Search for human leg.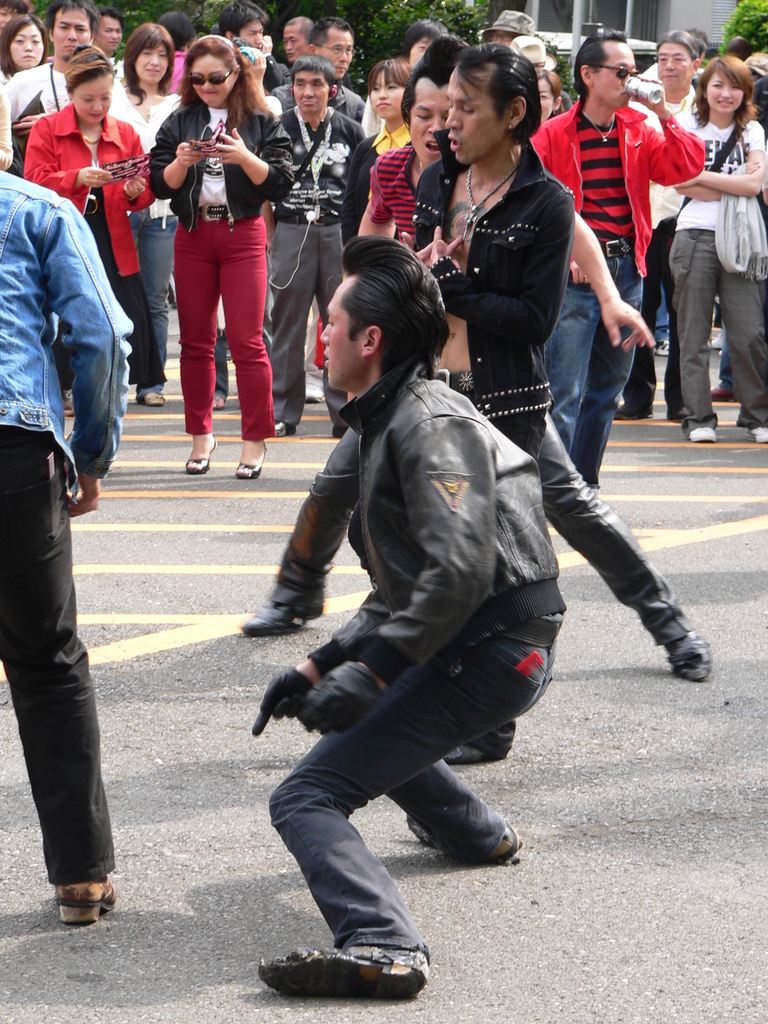
Found at bbox(210, 330, 228, 408).
